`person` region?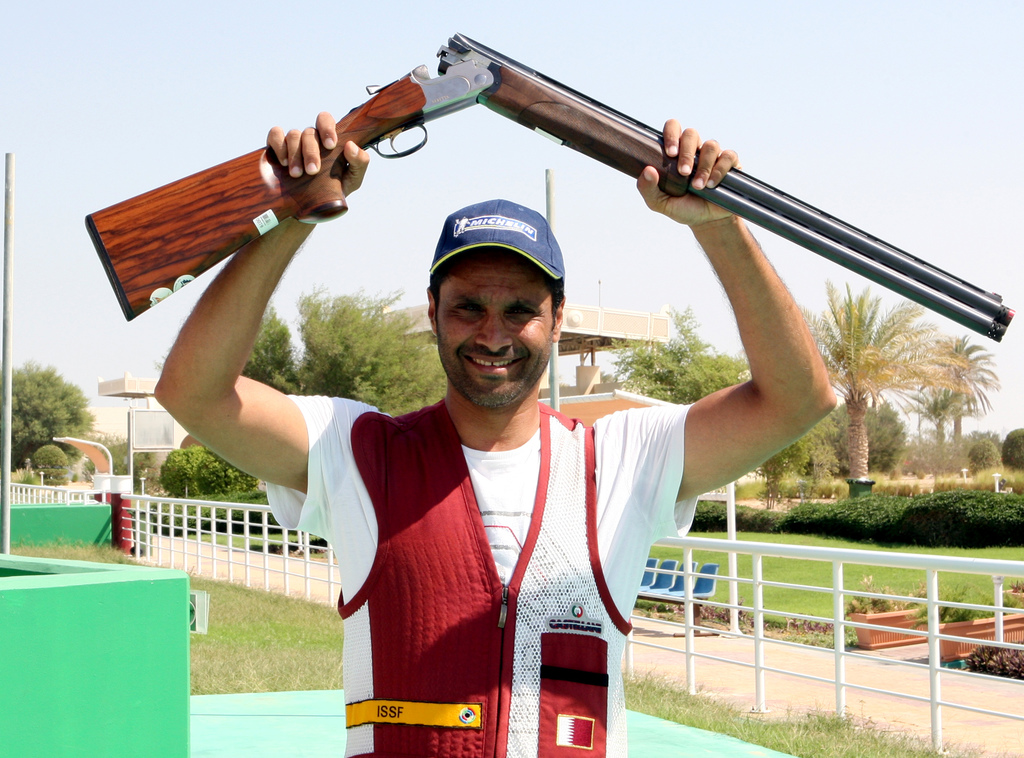
(155, 119, 836, 757)
